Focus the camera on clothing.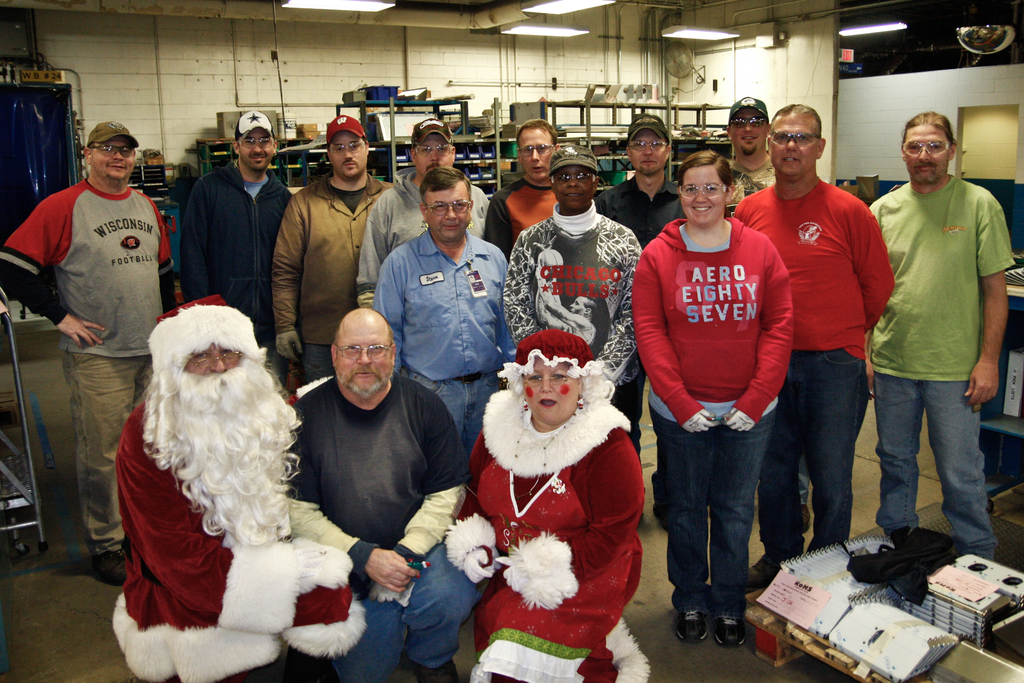
Focus region: 591,174,686,248.
